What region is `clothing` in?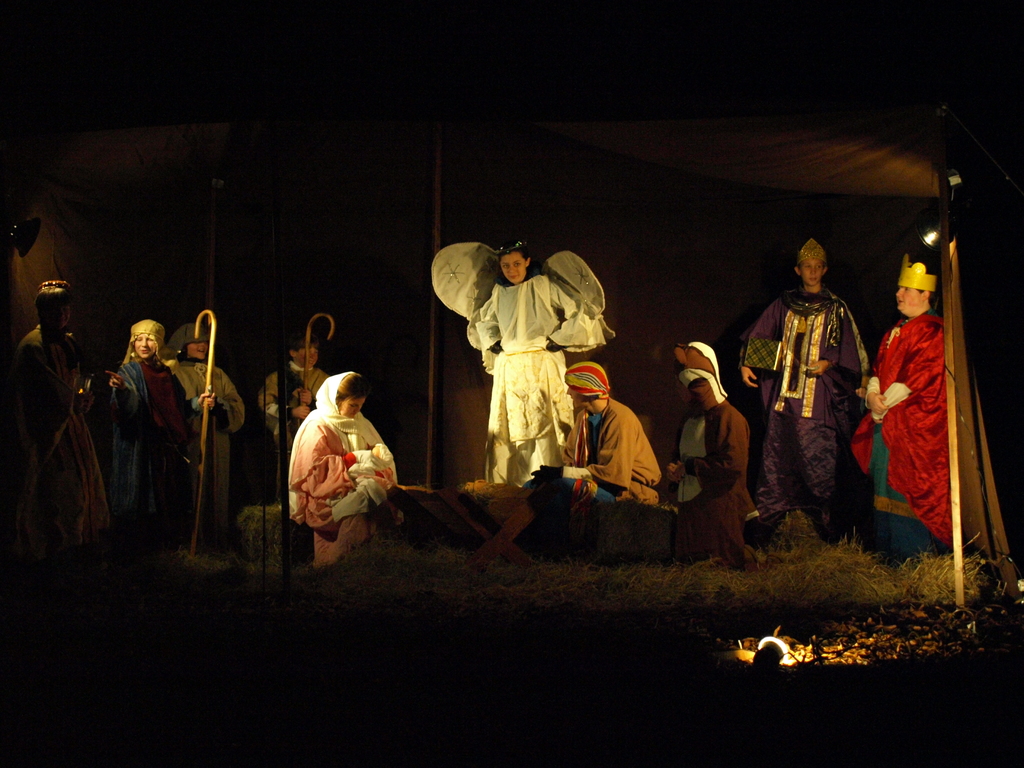
x1=296, y1=376, x2=388, y2=581.
